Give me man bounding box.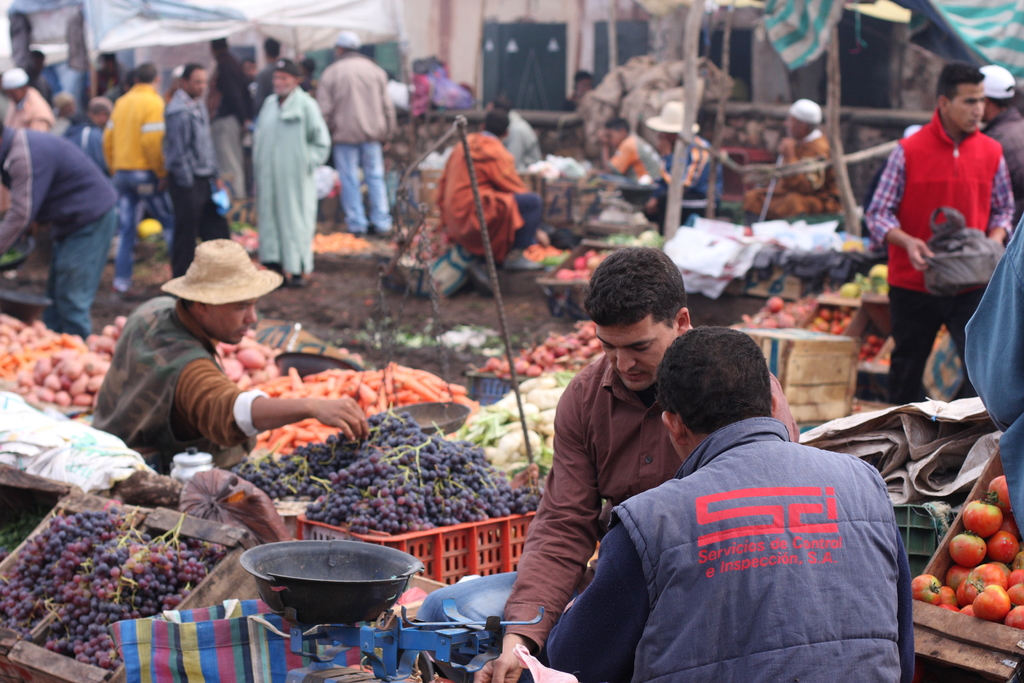
bbox(65, 95, 114, 170).
